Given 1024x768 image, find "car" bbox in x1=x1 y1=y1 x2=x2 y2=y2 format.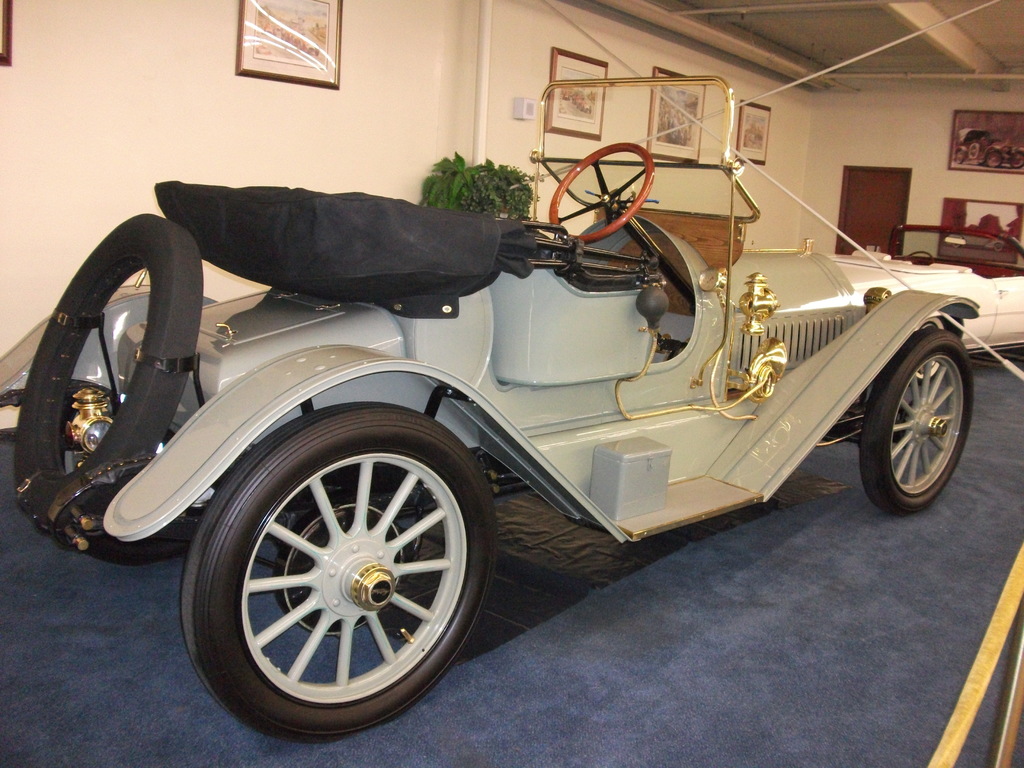
x1=41 y1=113 x2=963 y2=705.
